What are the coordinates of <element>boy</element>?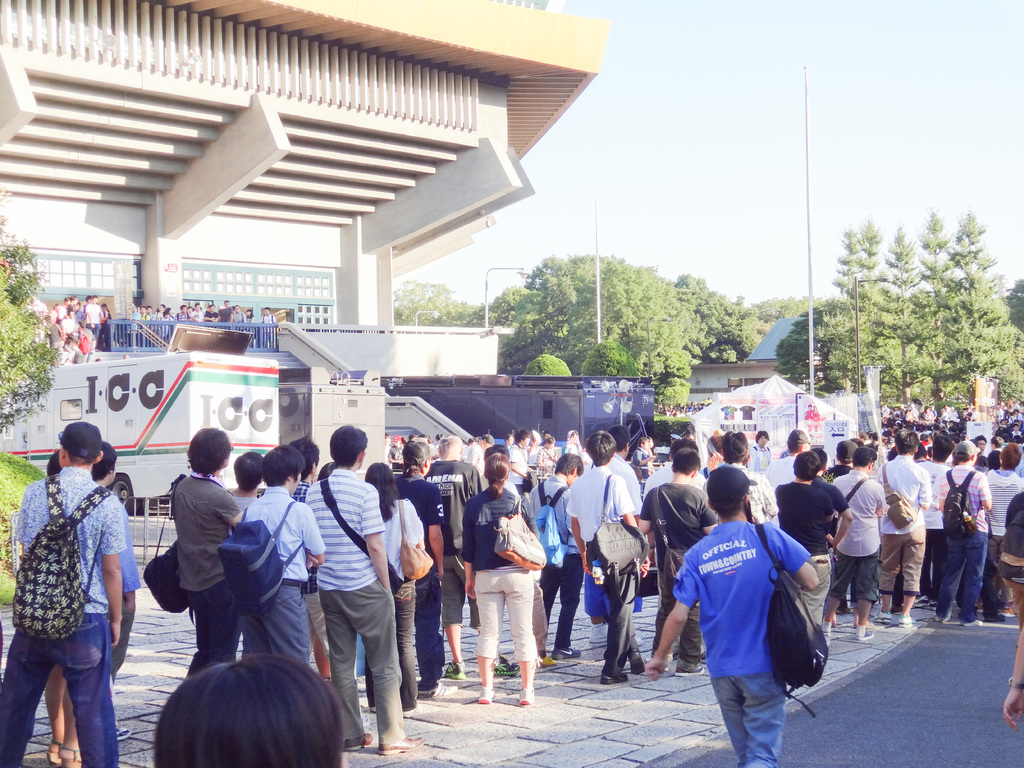
149 303 164 327.
